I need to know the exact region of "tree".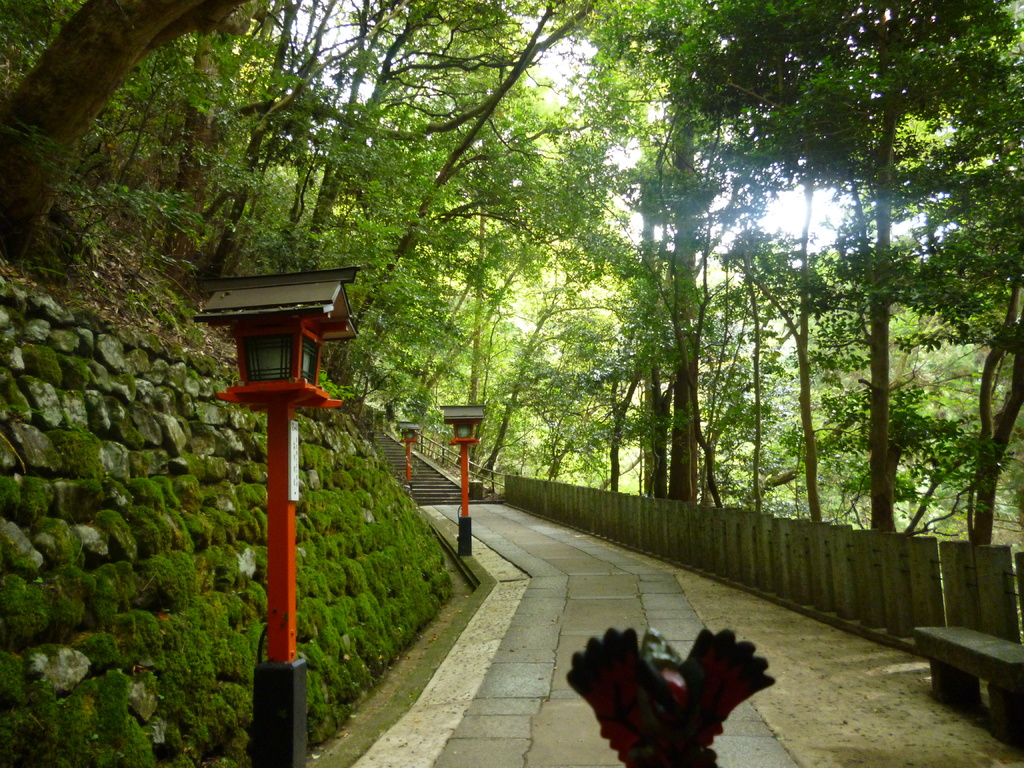
Region: 0/0/262/266.
